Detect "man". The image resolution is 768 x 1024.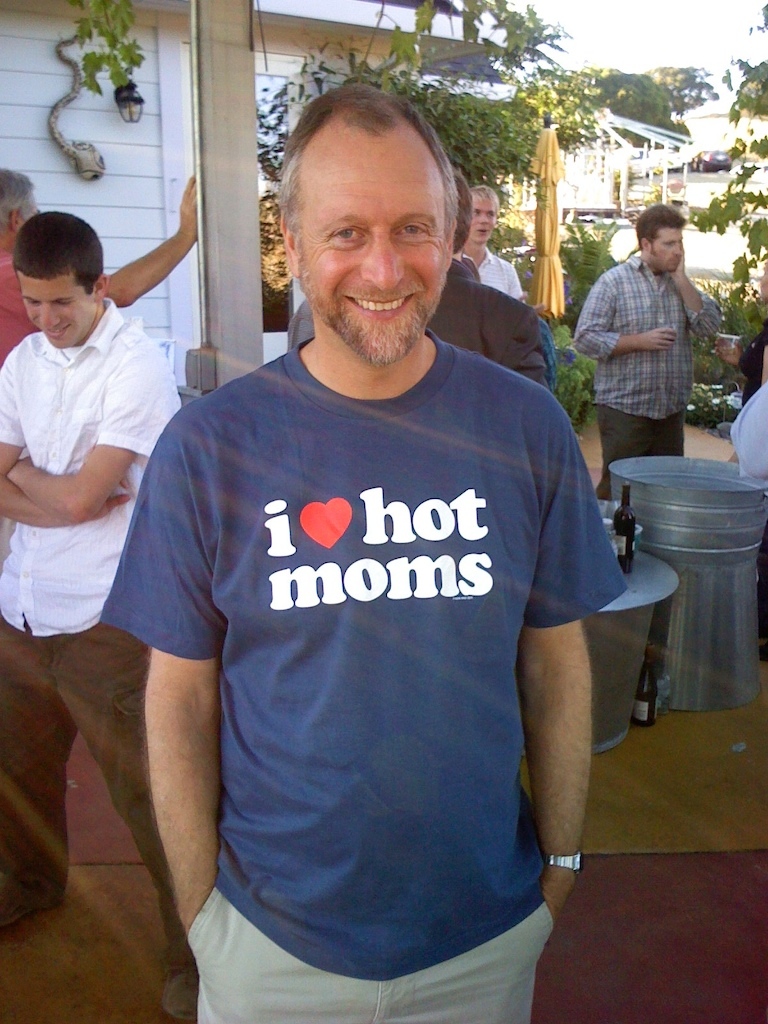
433 179 548 383.
